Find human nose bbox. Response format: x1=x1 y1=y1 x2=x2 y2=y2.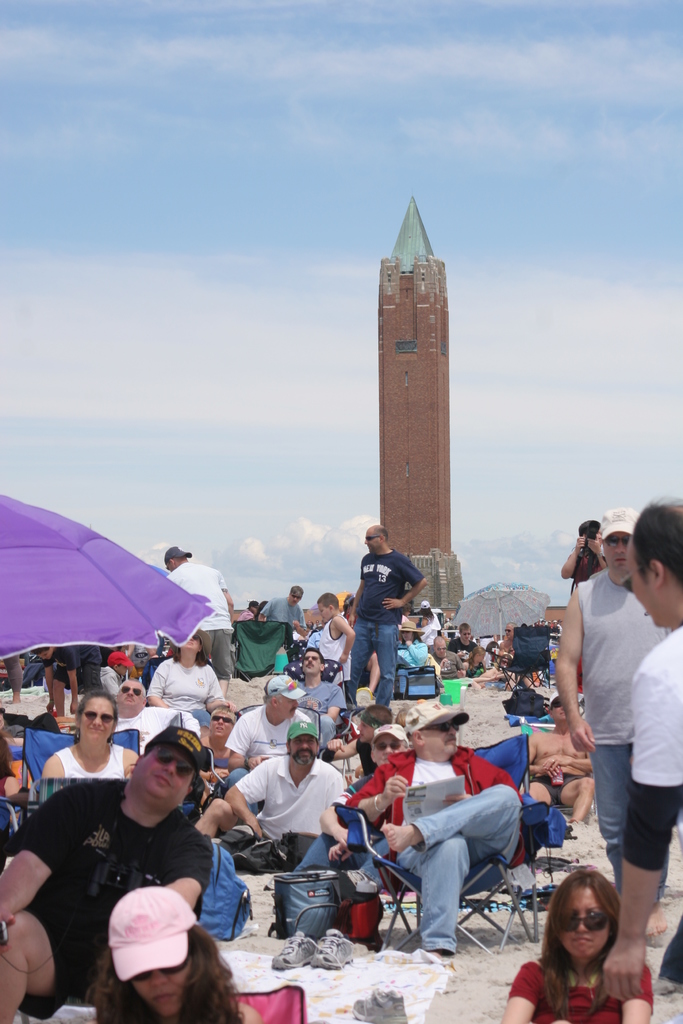
x1=575 y1=916 x2=589 y2=932.
